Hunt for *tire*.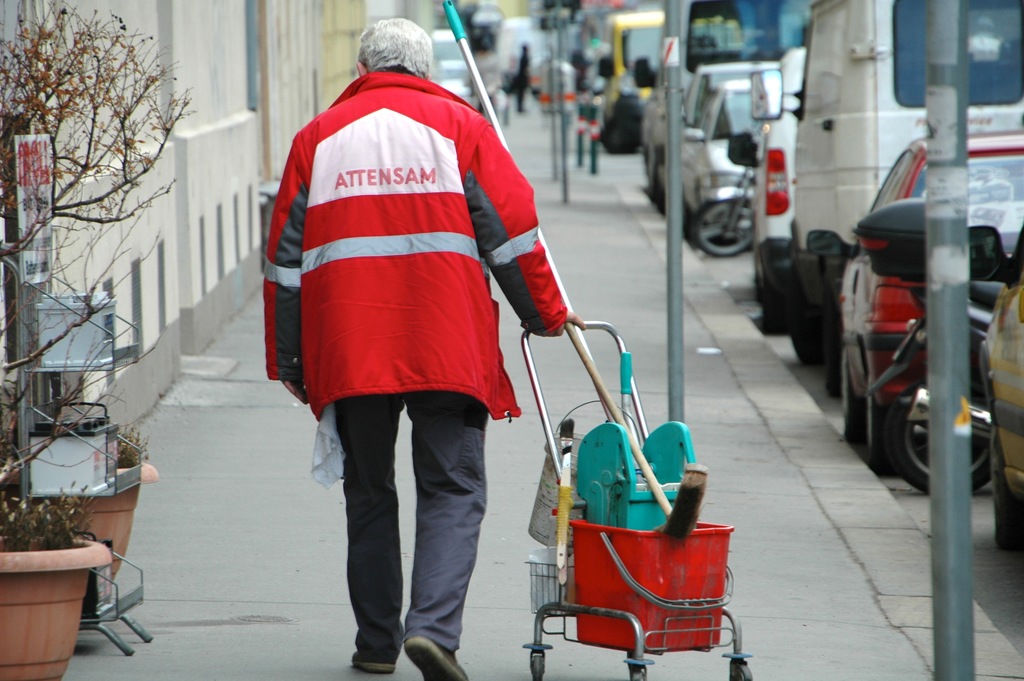
Hunted down at left=531, top=649, right=547, bottom=679.
